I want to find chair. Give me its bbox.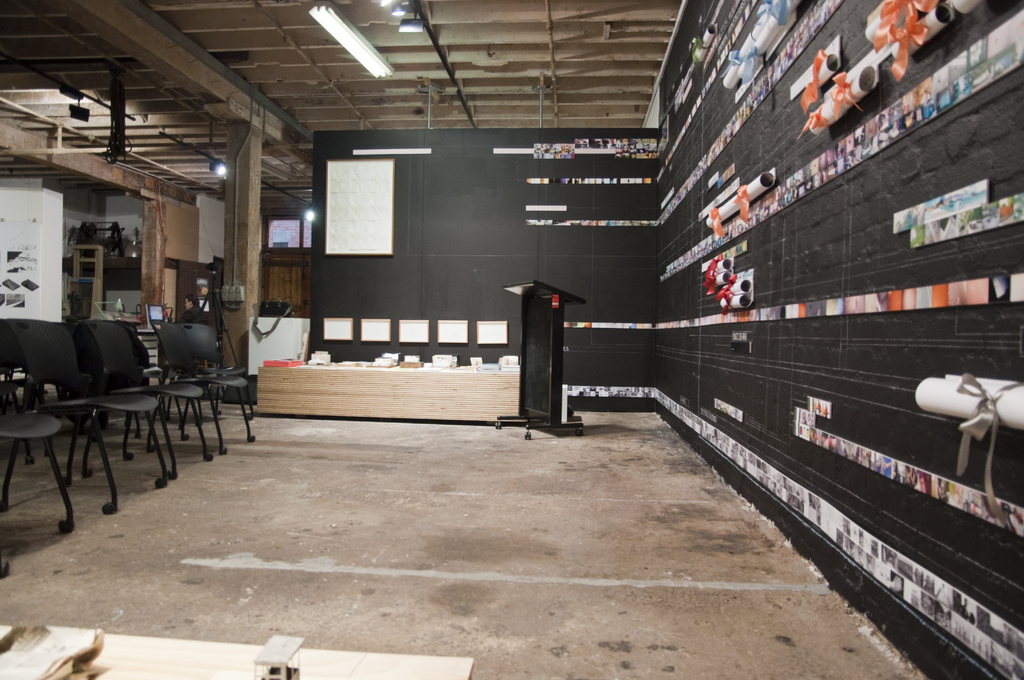
(x1=79, y1=318, x2=216, y2=480).
